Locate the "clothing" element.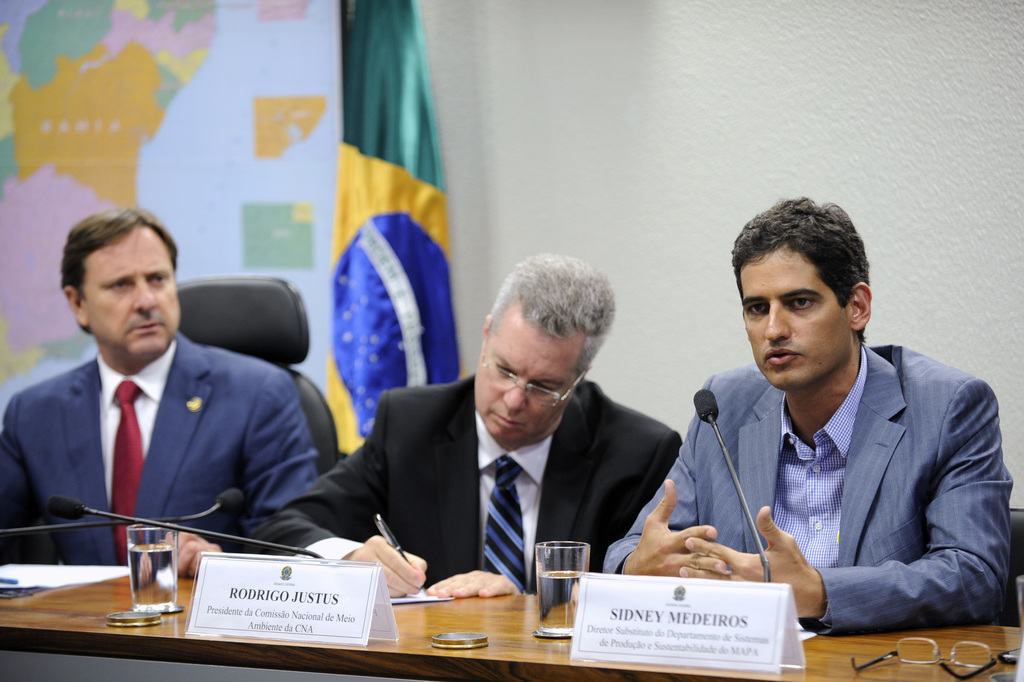
Element bbox: locate(656, 327, 1004, 644).
